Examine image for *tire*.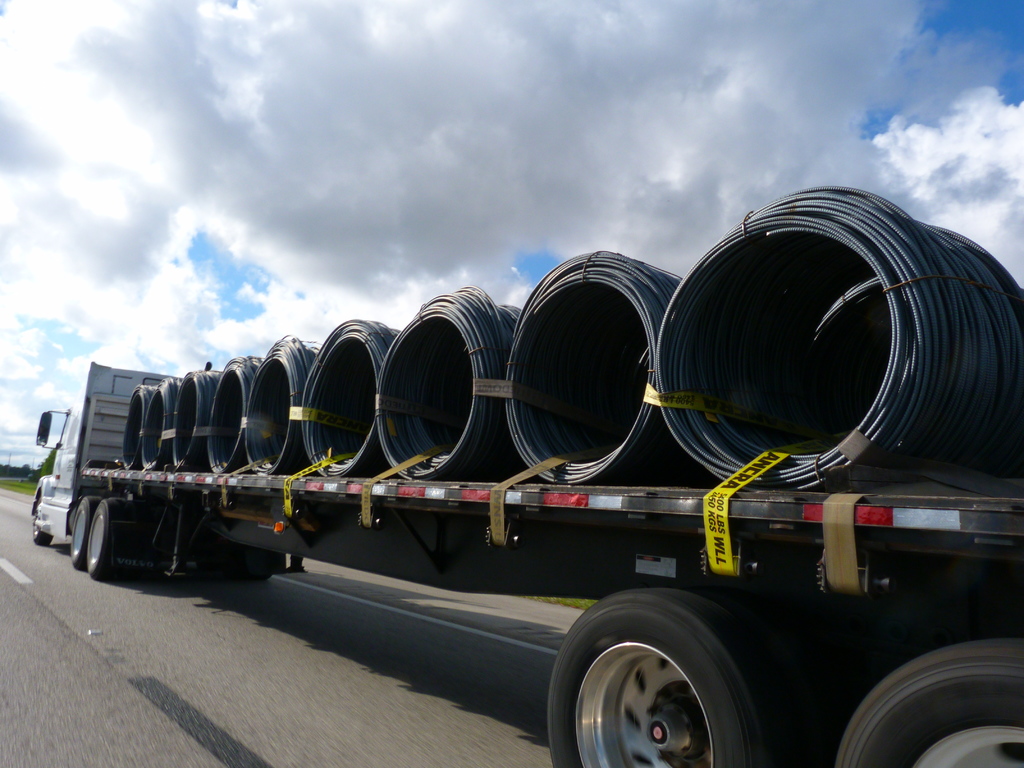
Examination result: x1=86, y1=499, x2=131, y2=580.
